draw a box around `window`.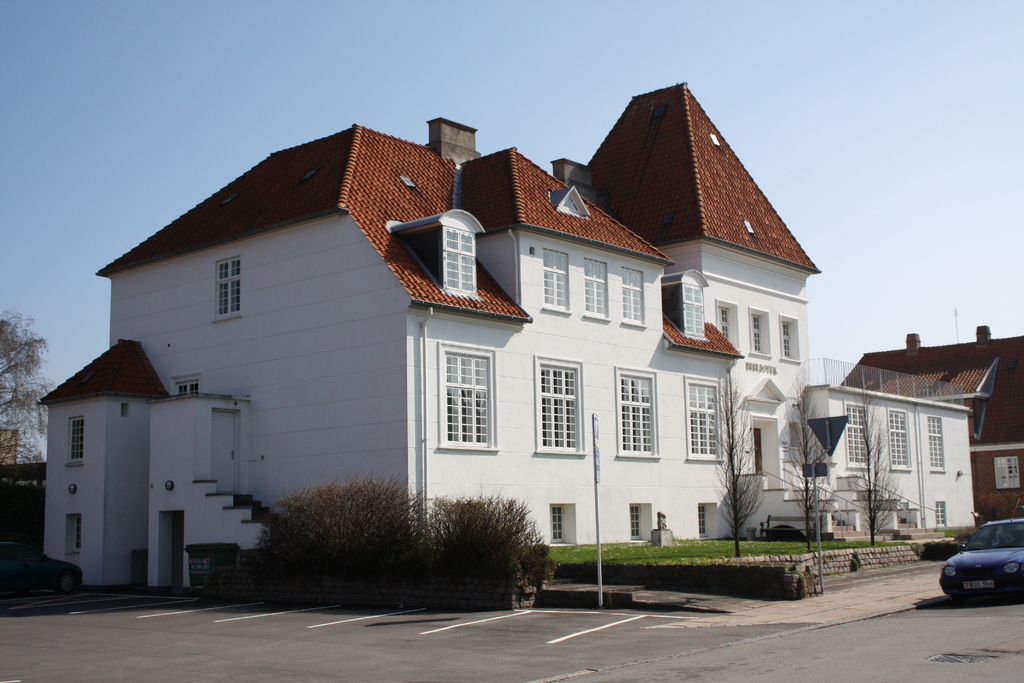
left=538, top=248, right=566, bottom=312.
